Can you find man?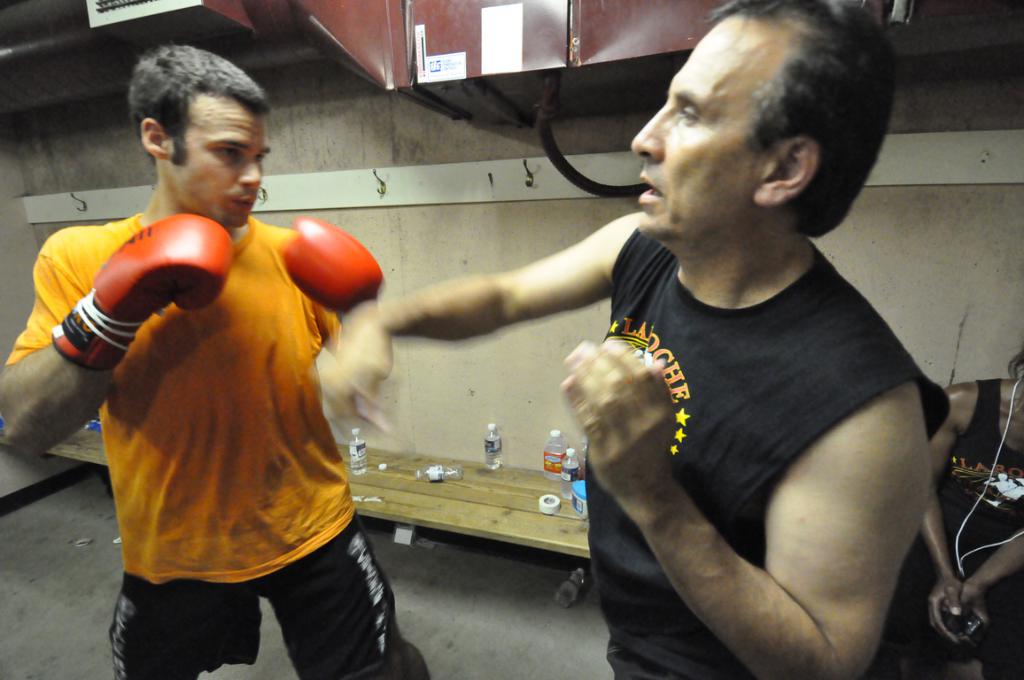
Yes, bounding box: [left=307, top=0, right=952, bottom=679].
